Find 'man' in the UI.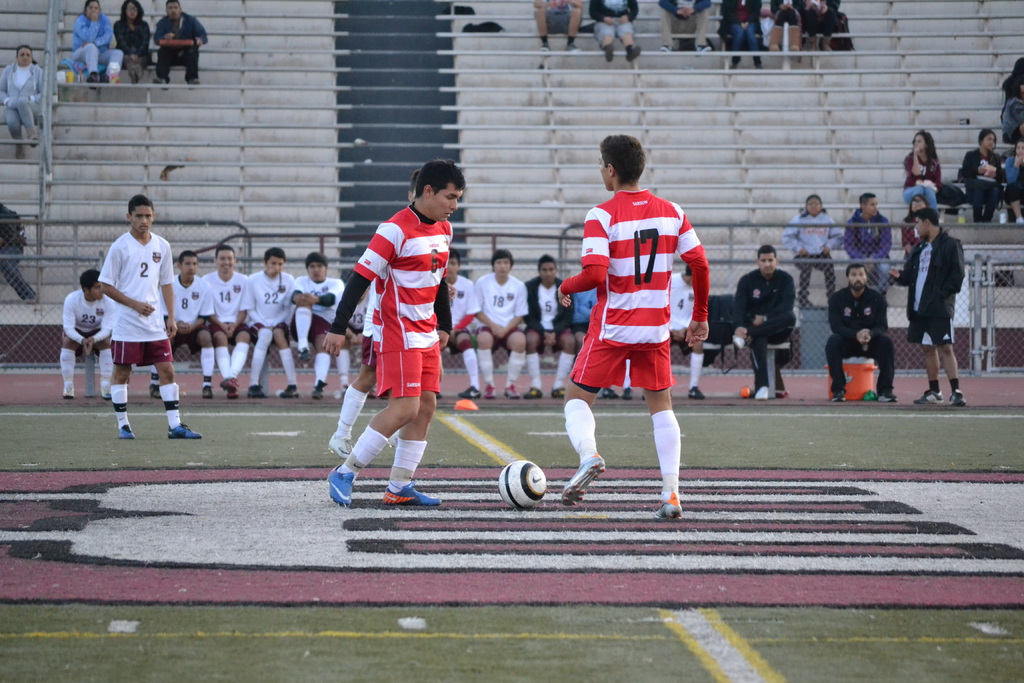
UI element at (left=902, top=201, right=971, bottom=422).
